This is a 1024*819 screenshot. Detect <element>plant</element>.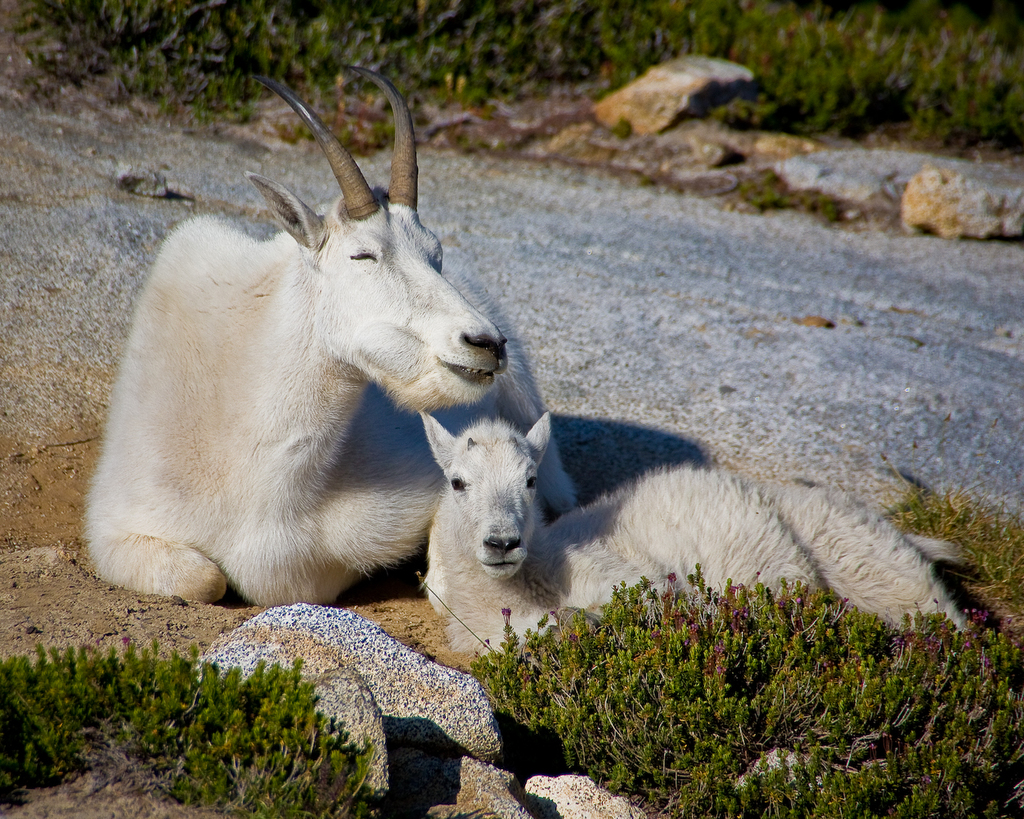
(x1=184, y1=57, x2=219, y2=106).
